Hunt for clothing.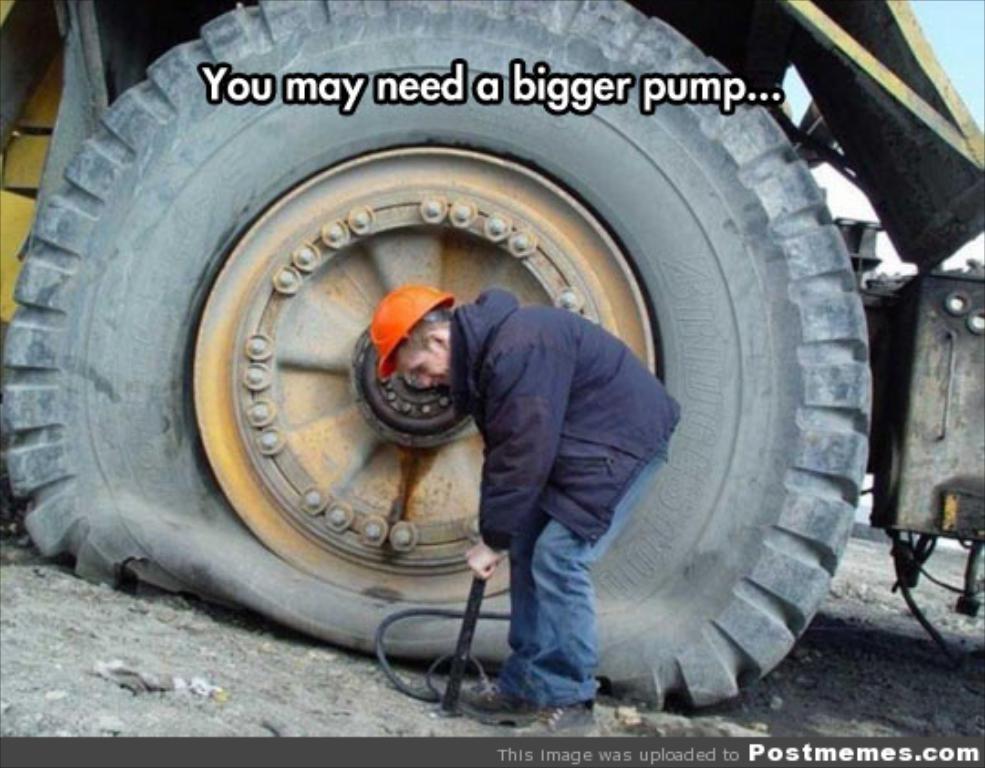
Hunted down at 454,275,686,710.
